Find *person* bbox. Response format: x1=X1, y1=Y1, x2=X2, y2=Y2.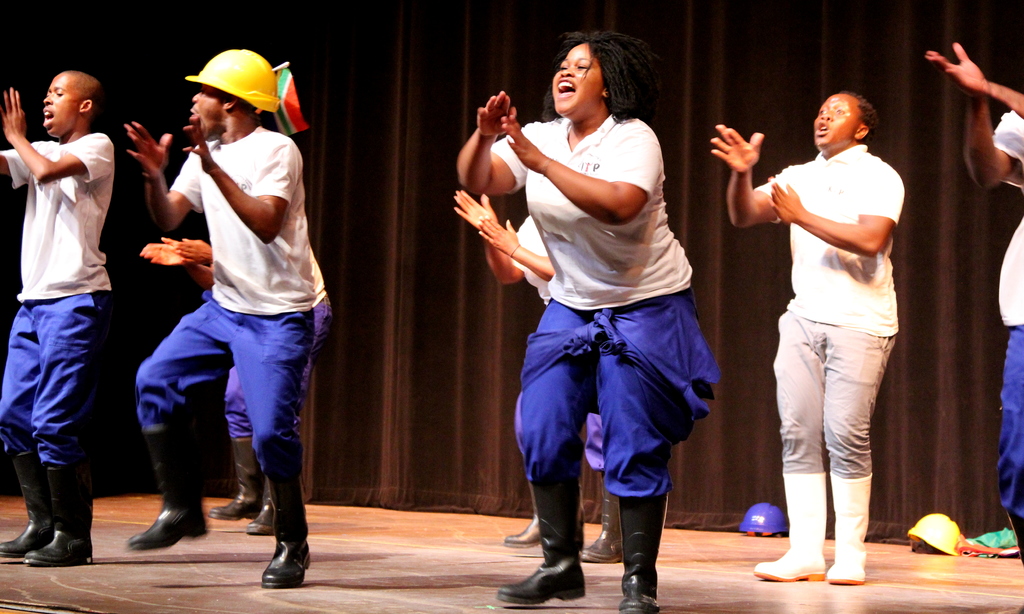
x1=452, y1=22, x2=720, y2=611.
